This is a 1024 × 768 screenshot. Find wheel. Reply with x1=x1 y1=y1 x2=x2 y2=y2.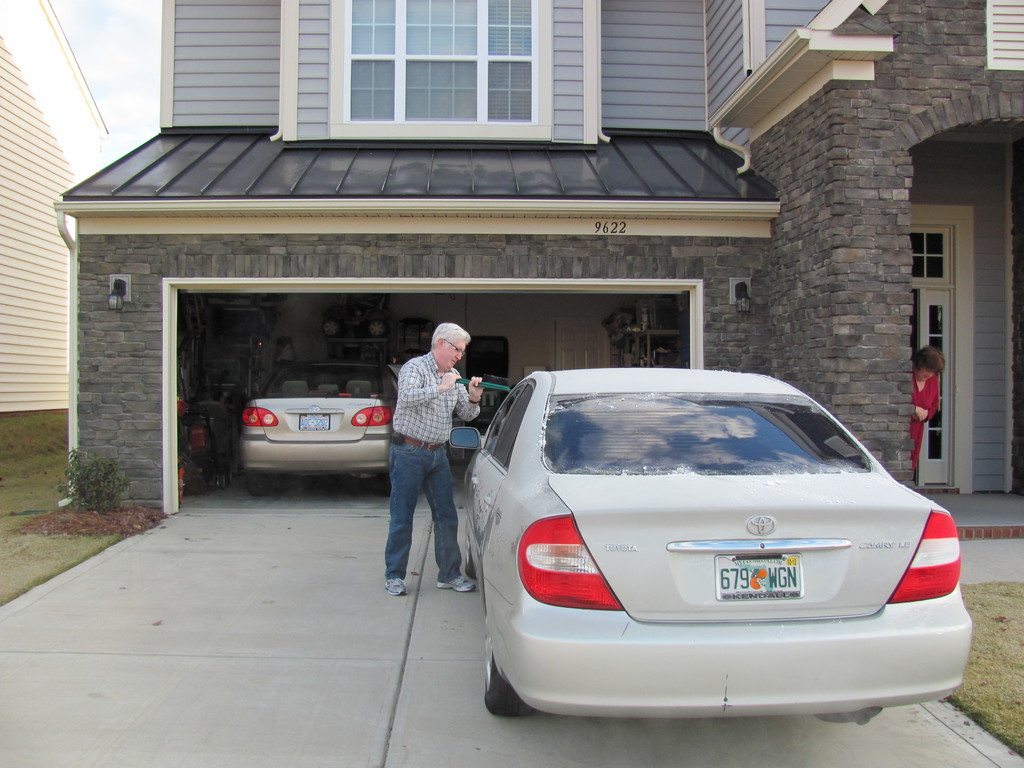
x1=482 y1=618 x2=532 y2=720.
